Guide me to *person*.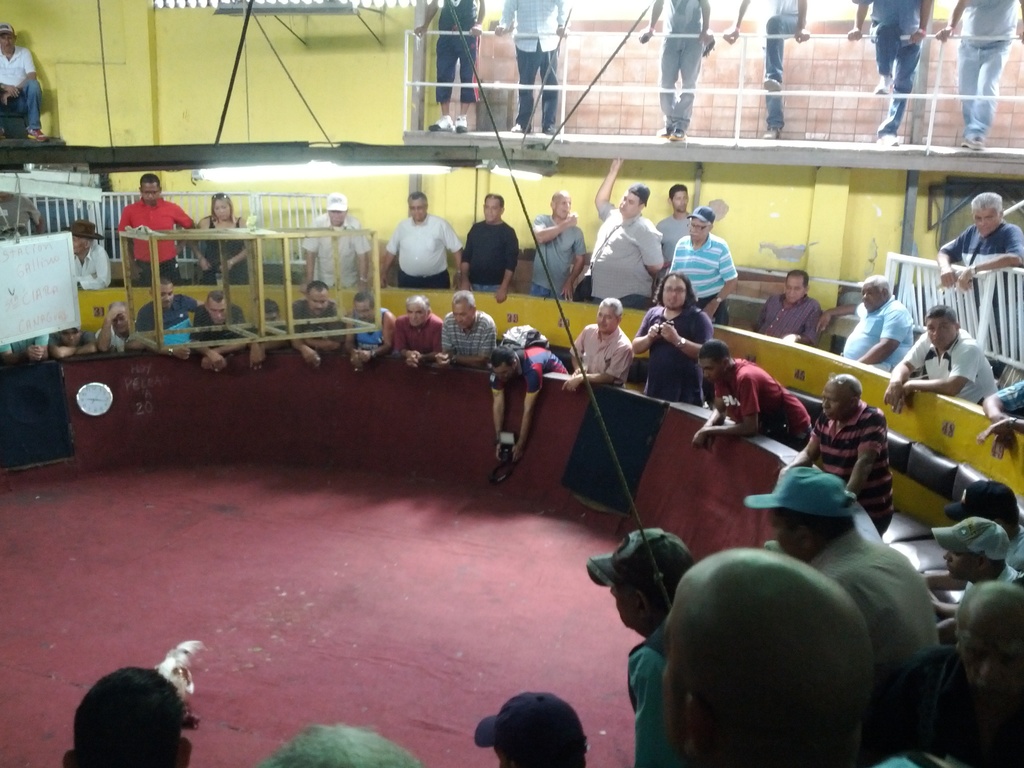
Guidance: 340/289/393/371.
